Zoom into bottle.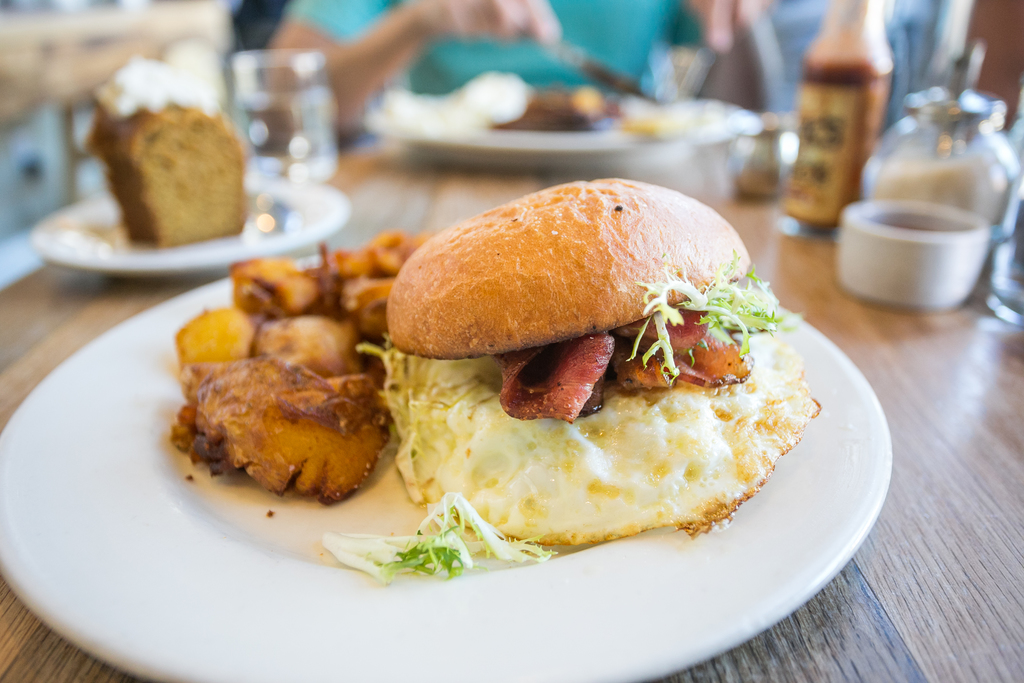
Zoom target: 783 0 893 228.
